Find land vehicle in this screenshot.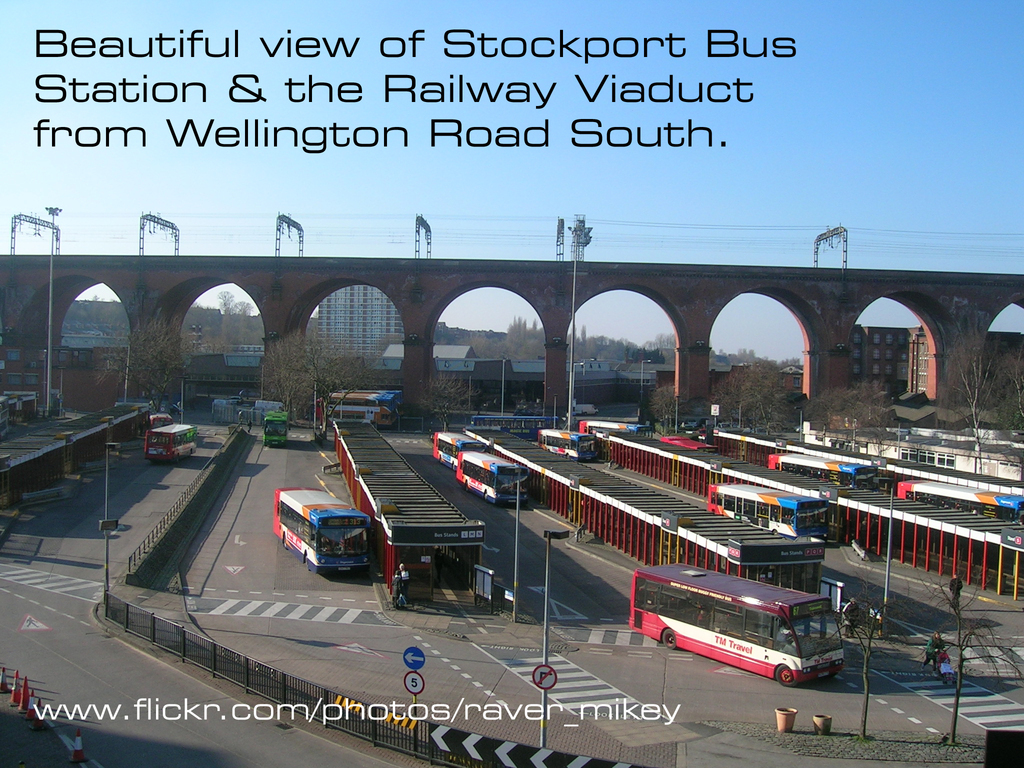
The bounding box for land vehicle is bbox=[707, 486, 831, 541].
